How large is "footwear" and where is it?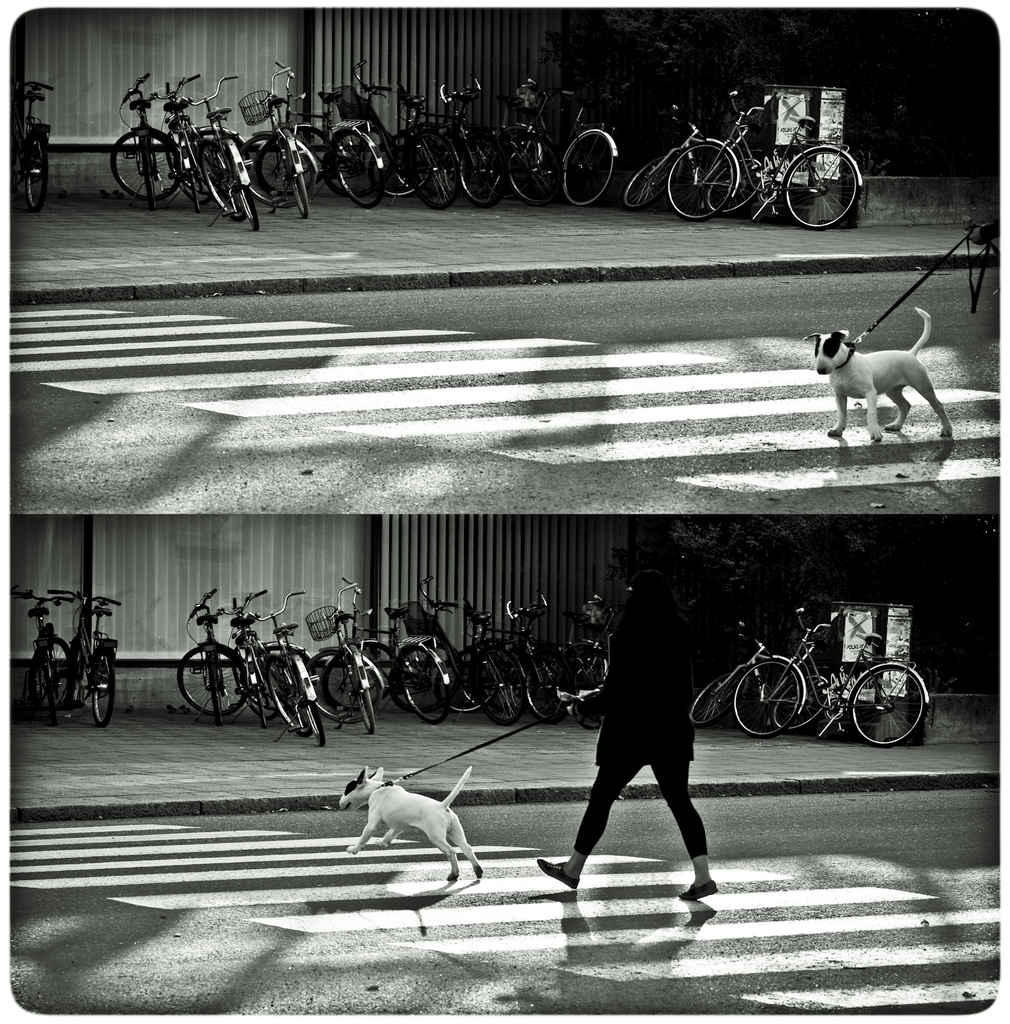
Bounding box: detection(535, 862, 579, 890).
